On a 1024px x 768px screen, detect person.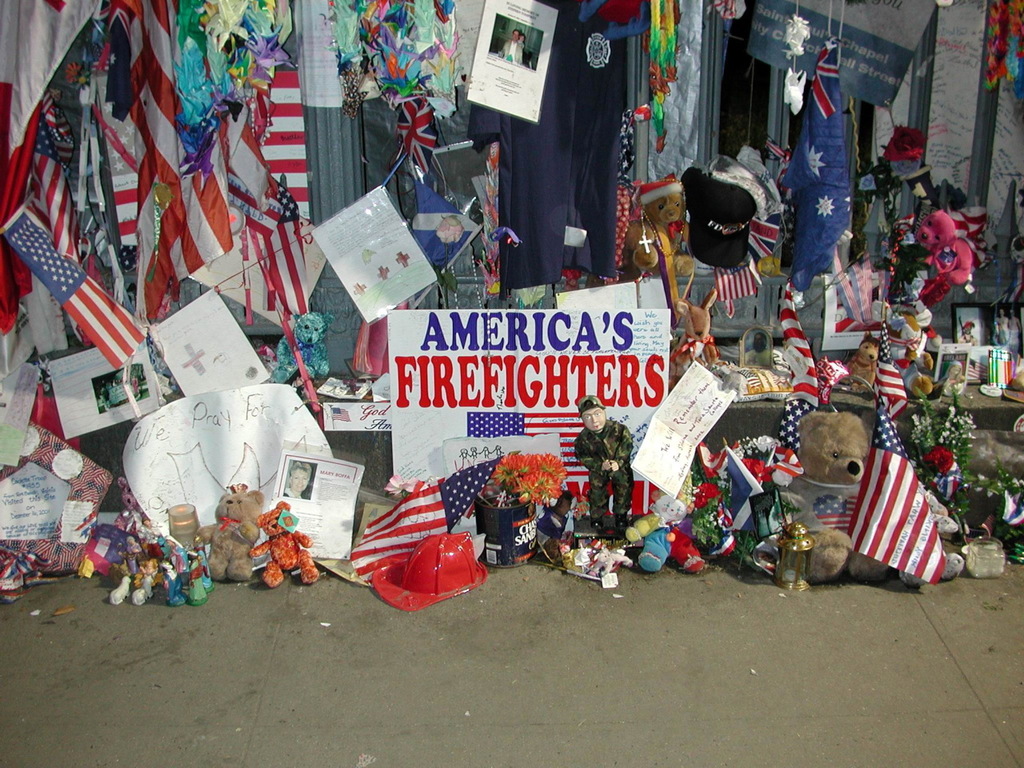
573,394,631,521.
